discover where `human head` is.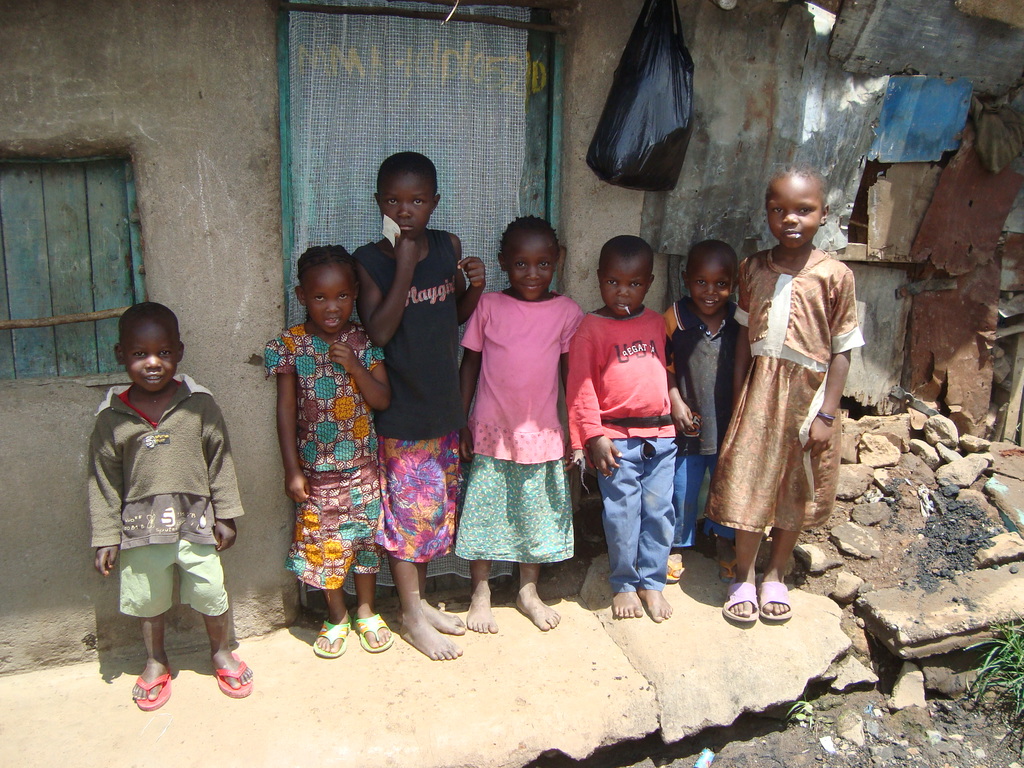
Discovered at 763,169,829,246.
